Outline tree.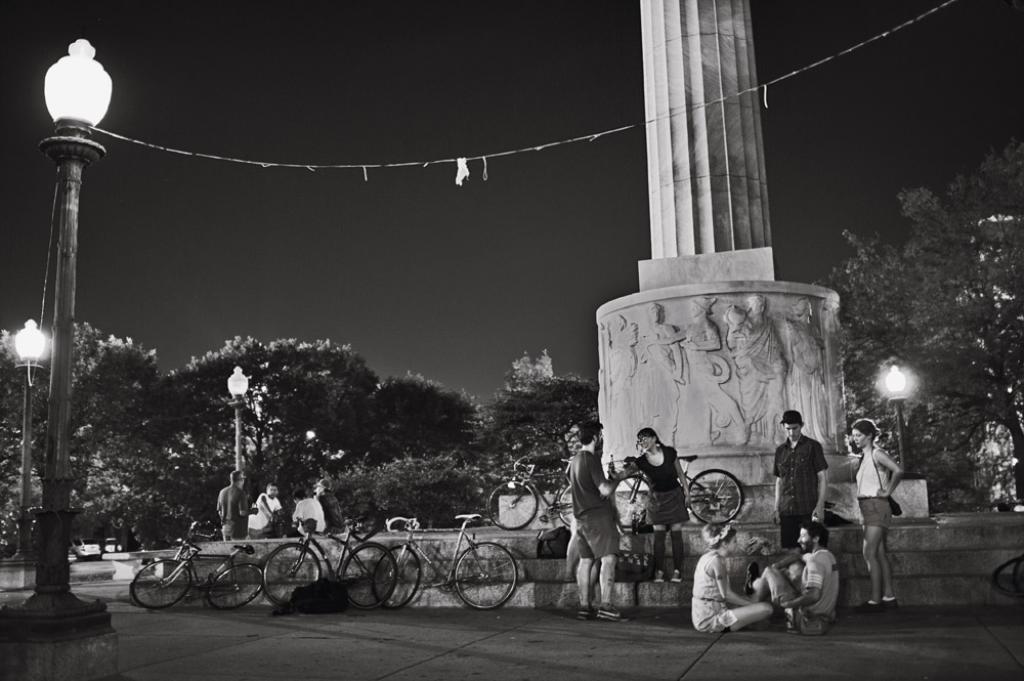
Outline: Rect(154, 334, 376, 535).
